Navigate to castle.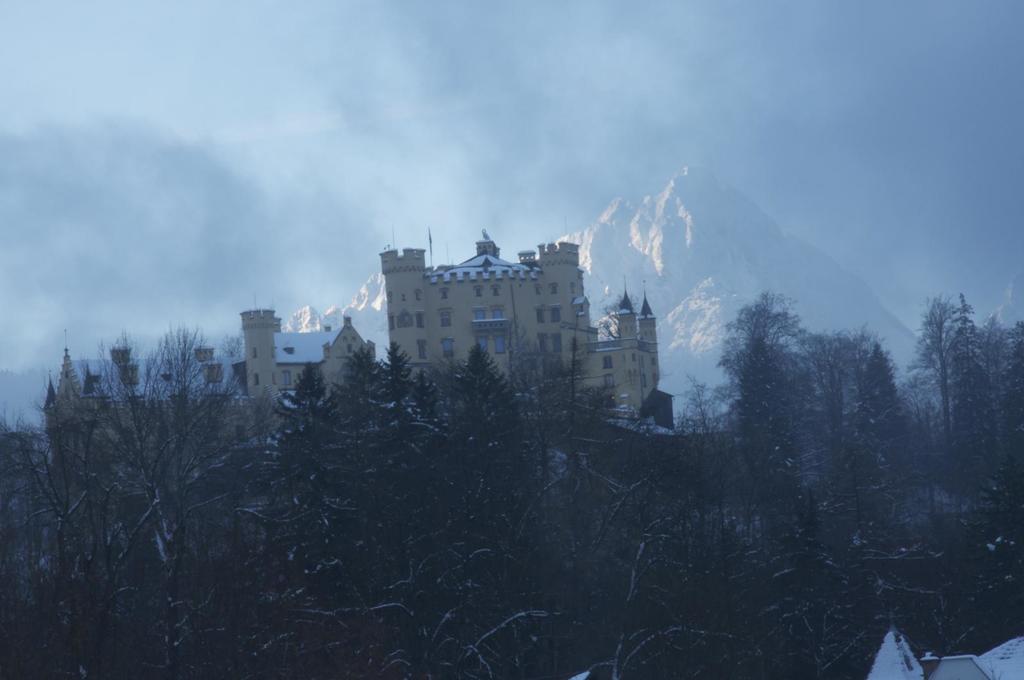
Navigation target: 229/307/380/436.
